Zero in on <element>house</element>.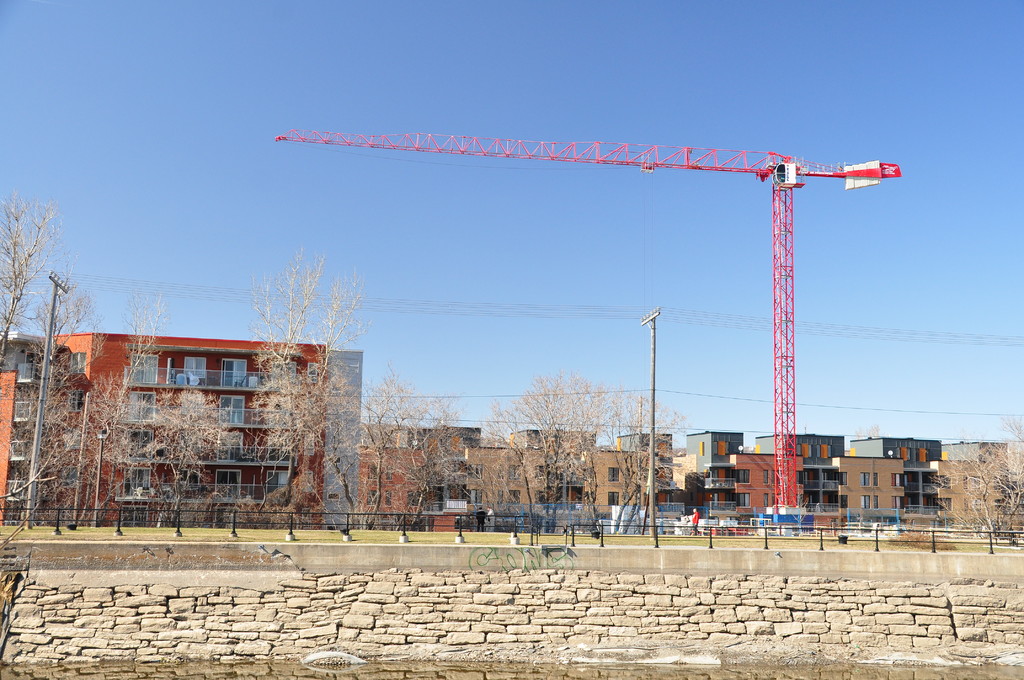
Zeroed in: 338/410/484/524.
